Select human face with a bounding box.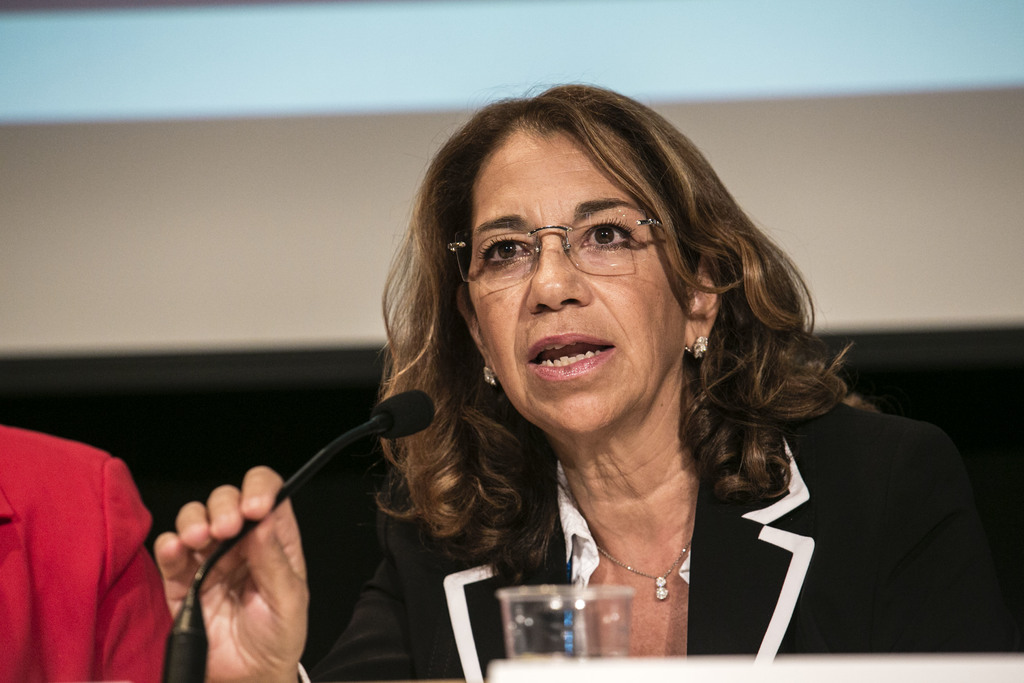
pyautogui.locateOnScreen(466, 126, 688, 434).
